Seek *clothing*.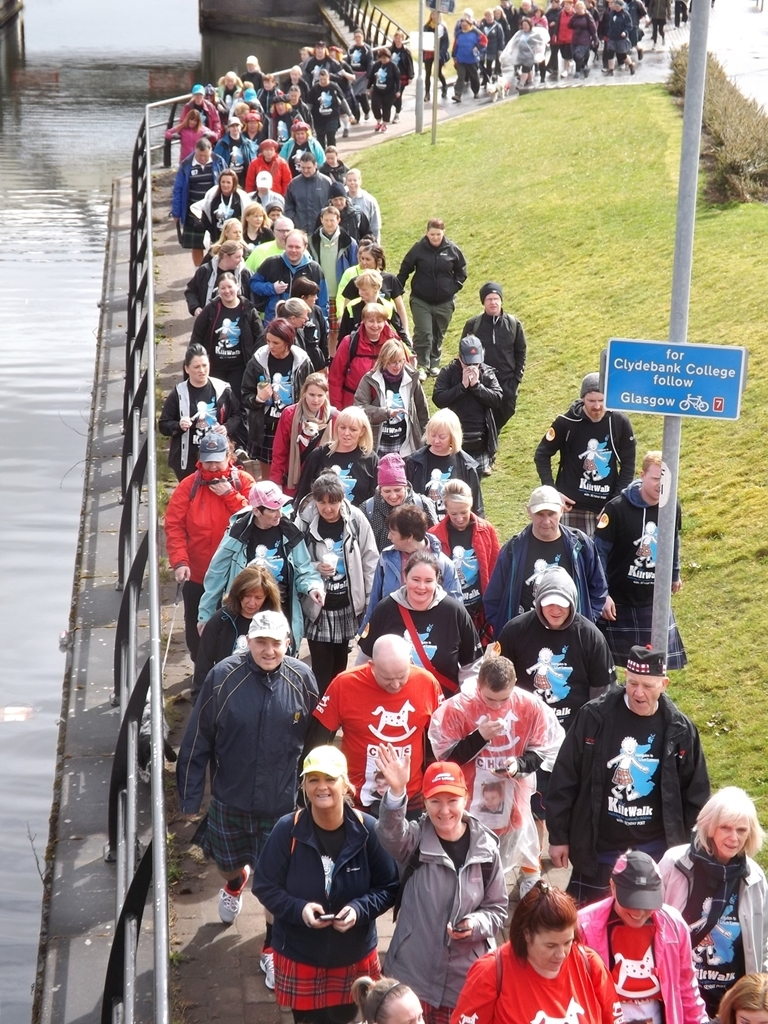
<bbox>171, 646, 327, 877</bbox>.
